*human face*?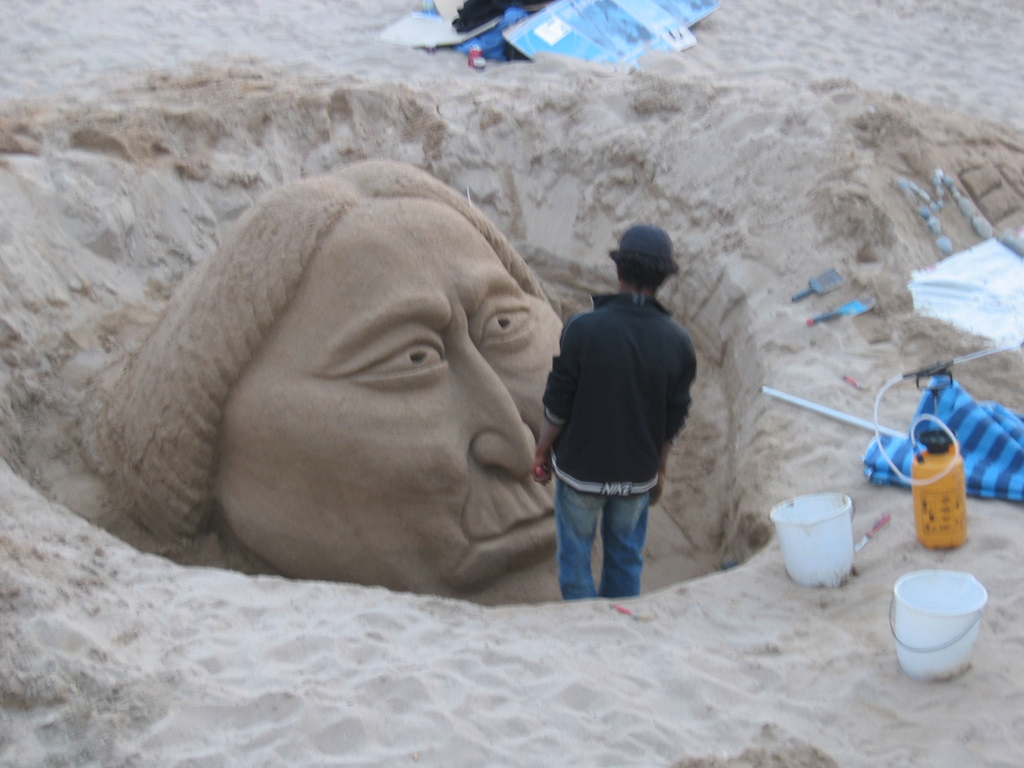
BBox(214, 193, 566, 594)
